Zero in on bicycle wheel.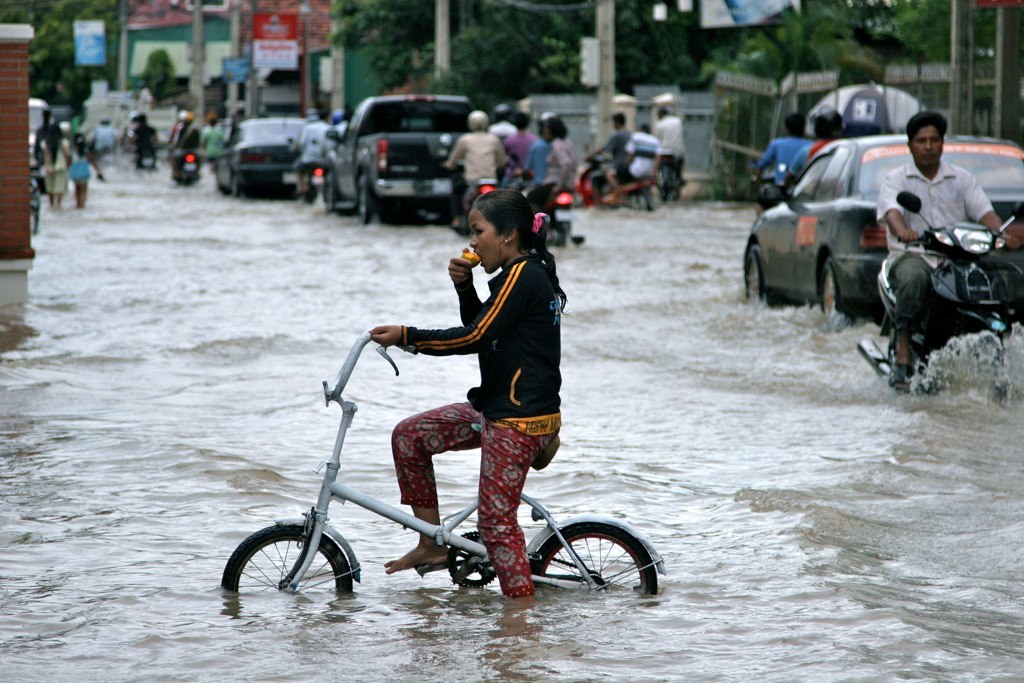
Zeroed in: bbox(238, 533, 350, 616).
